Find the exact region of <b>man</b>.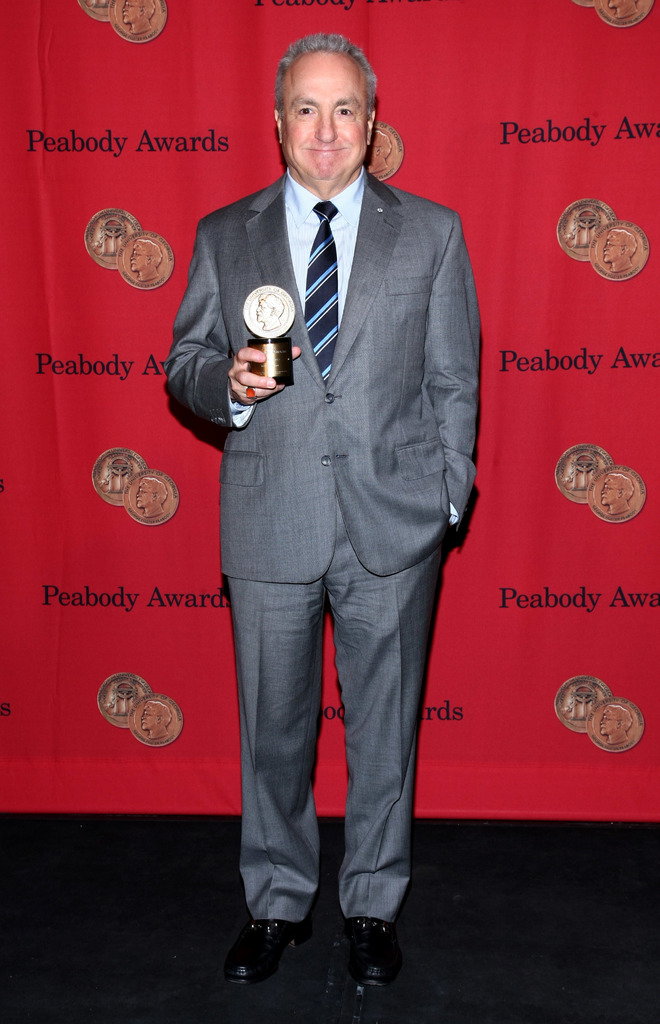
Exact region: rect(169, 24, 496, 959).
